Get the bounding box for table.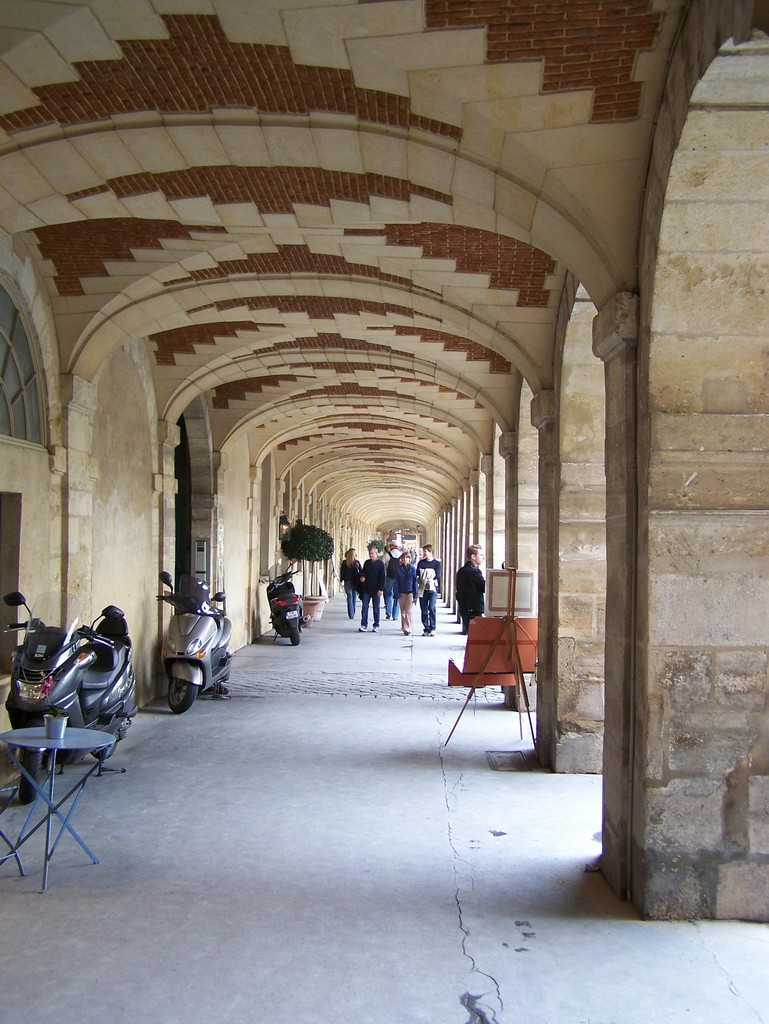
left=0, top=684, right=139, bottom=897.
